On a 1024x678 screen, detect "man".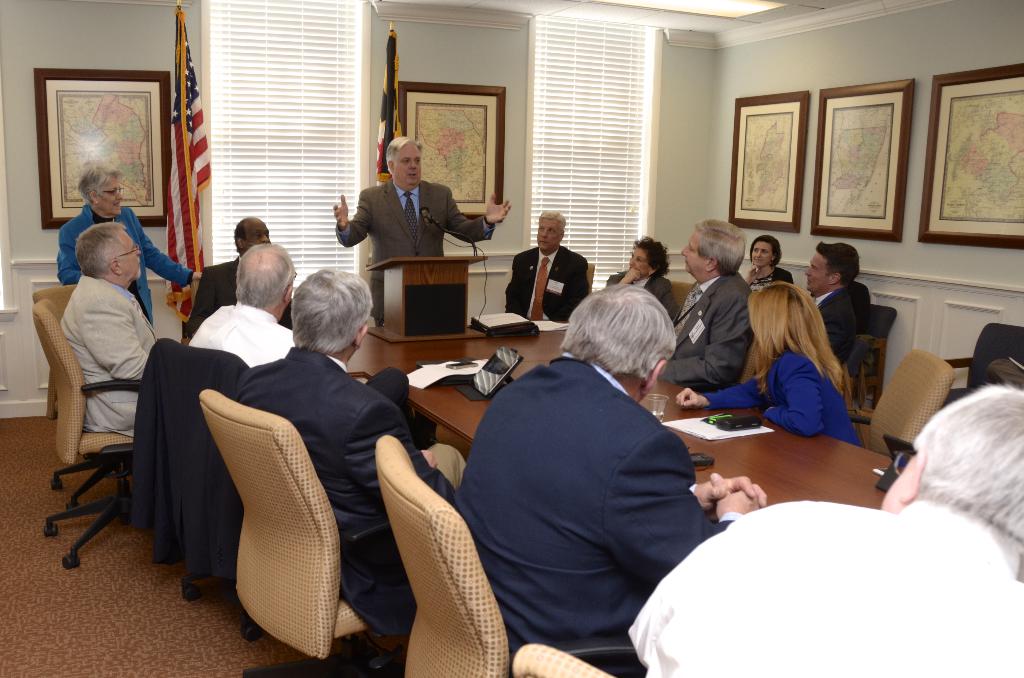
x1=804 y1=241 x2=860 y2=362.
